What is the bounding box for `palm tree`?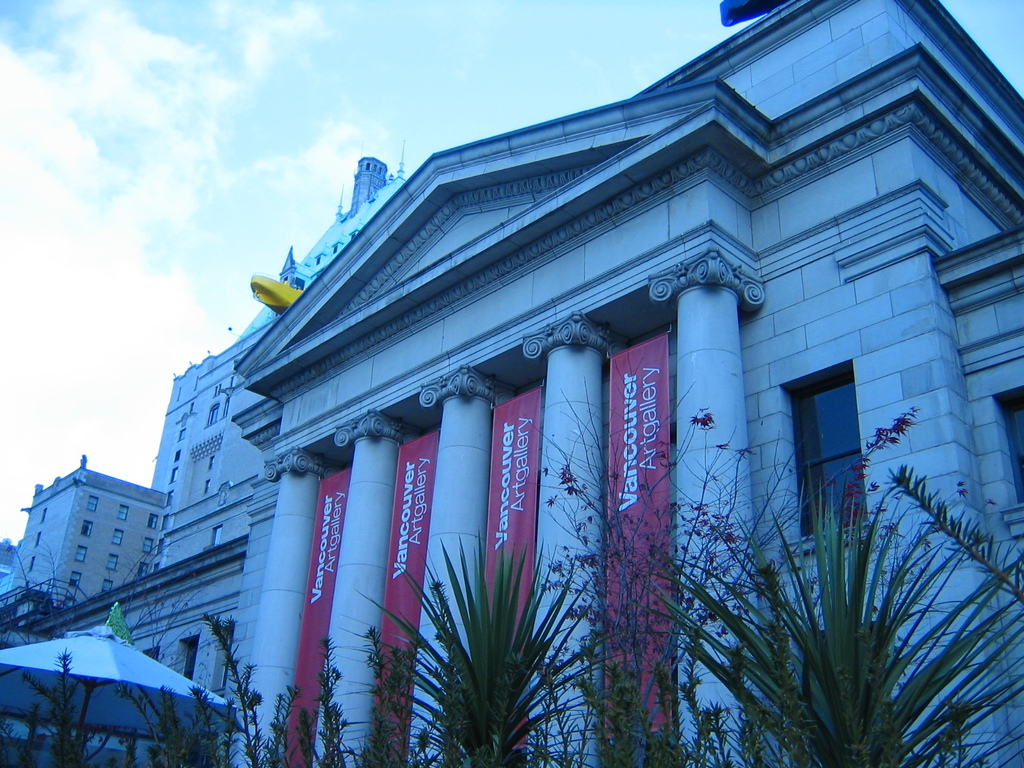
437/544/612/748.
